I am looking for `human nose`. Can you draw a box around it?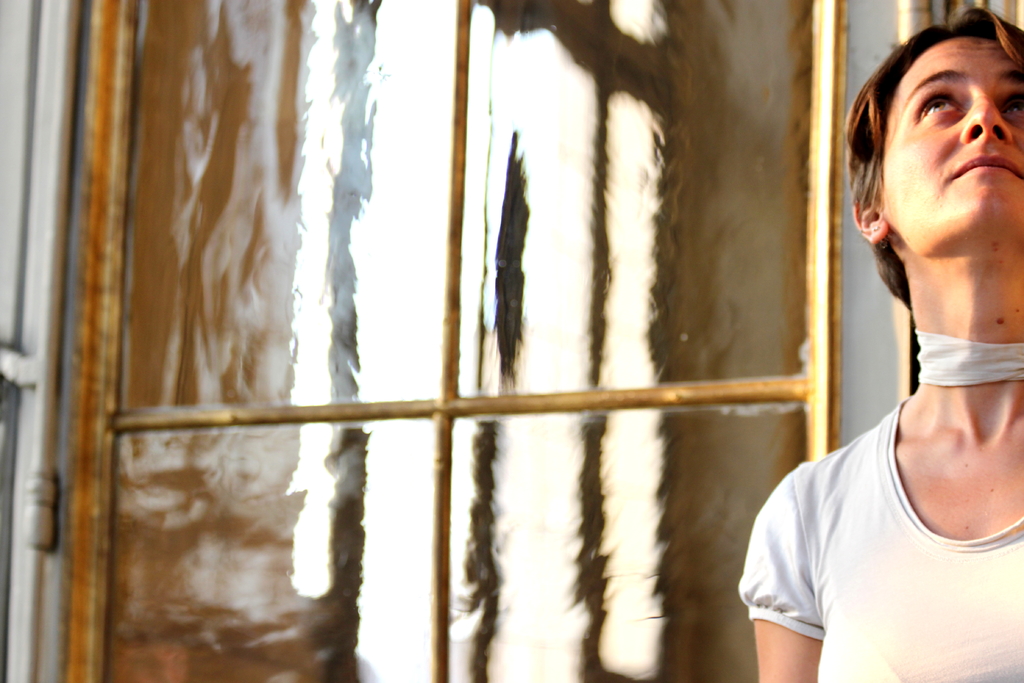
Sure, the bounding box is bbox(959, 91, 1013, 145).
